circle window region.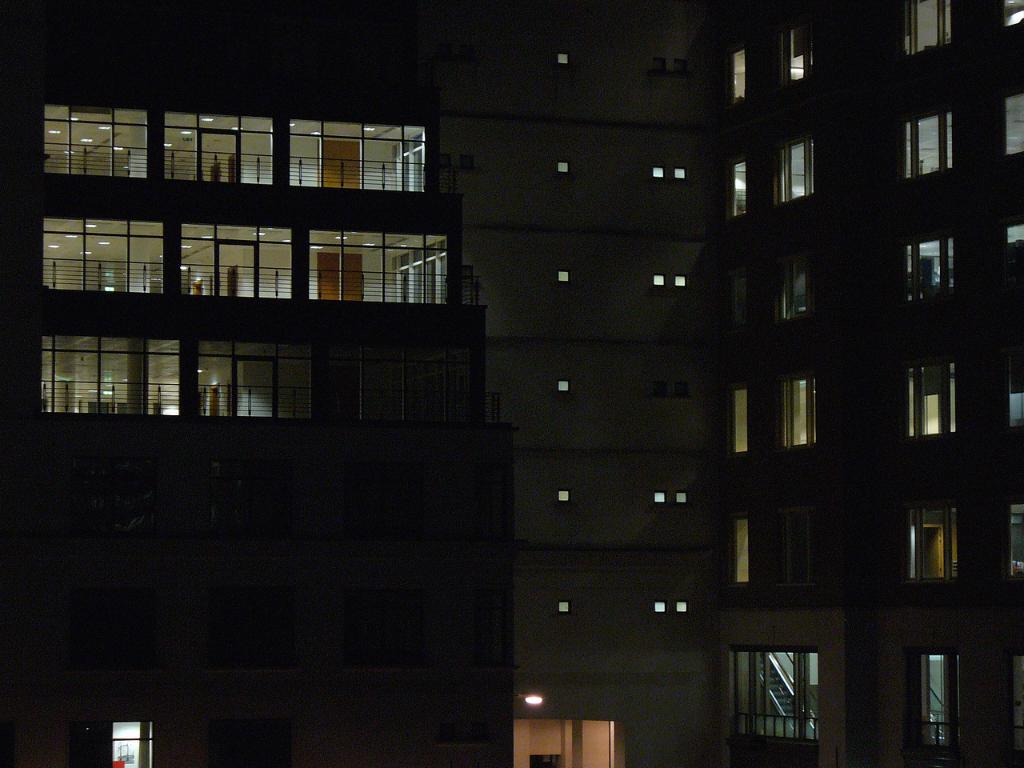
Region: (x1=726, y1=648, x2=818, y2=767).
